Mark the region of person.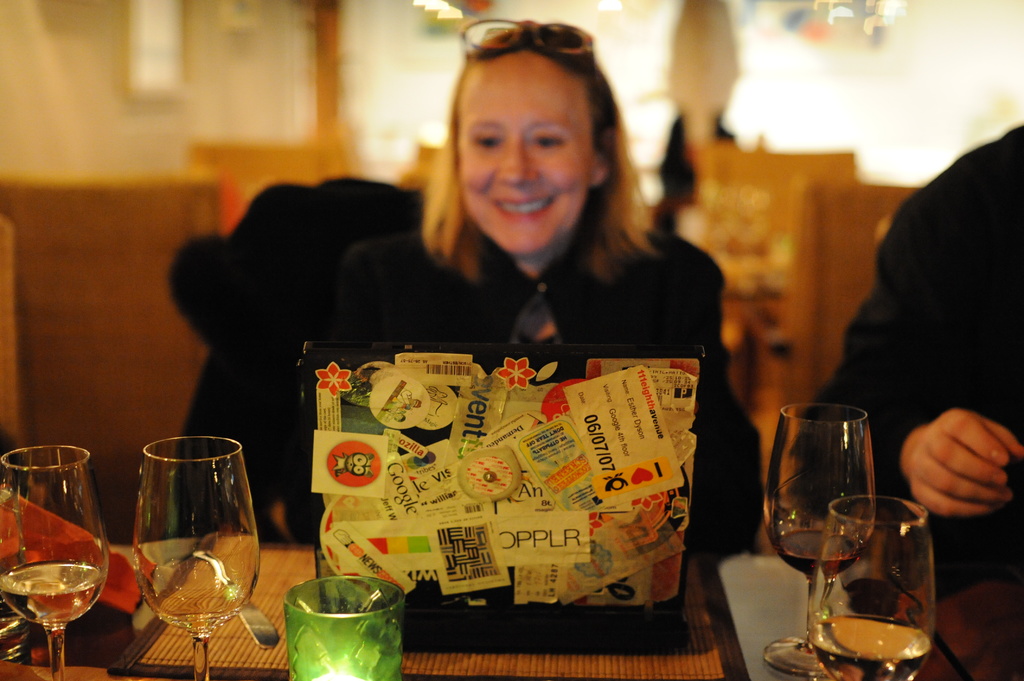
Region: (left=801, top=120, right=1023, bottom=599).
